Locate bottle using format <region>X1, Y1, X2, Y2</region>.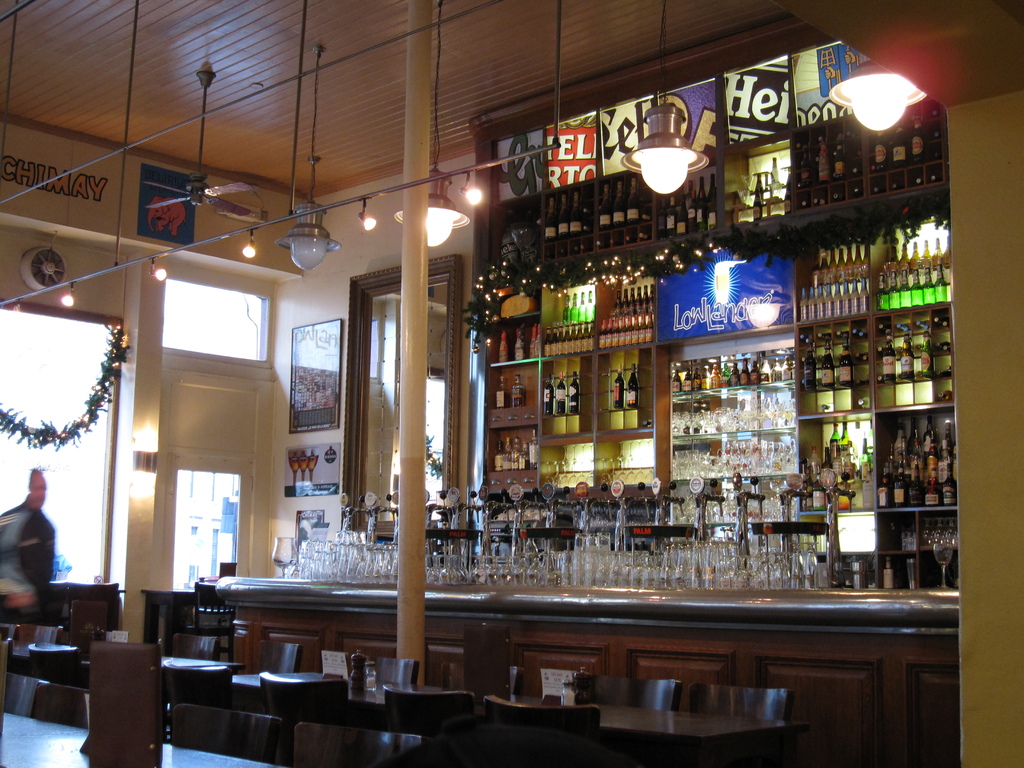
<region>529, 429, 538, 468</region>.
